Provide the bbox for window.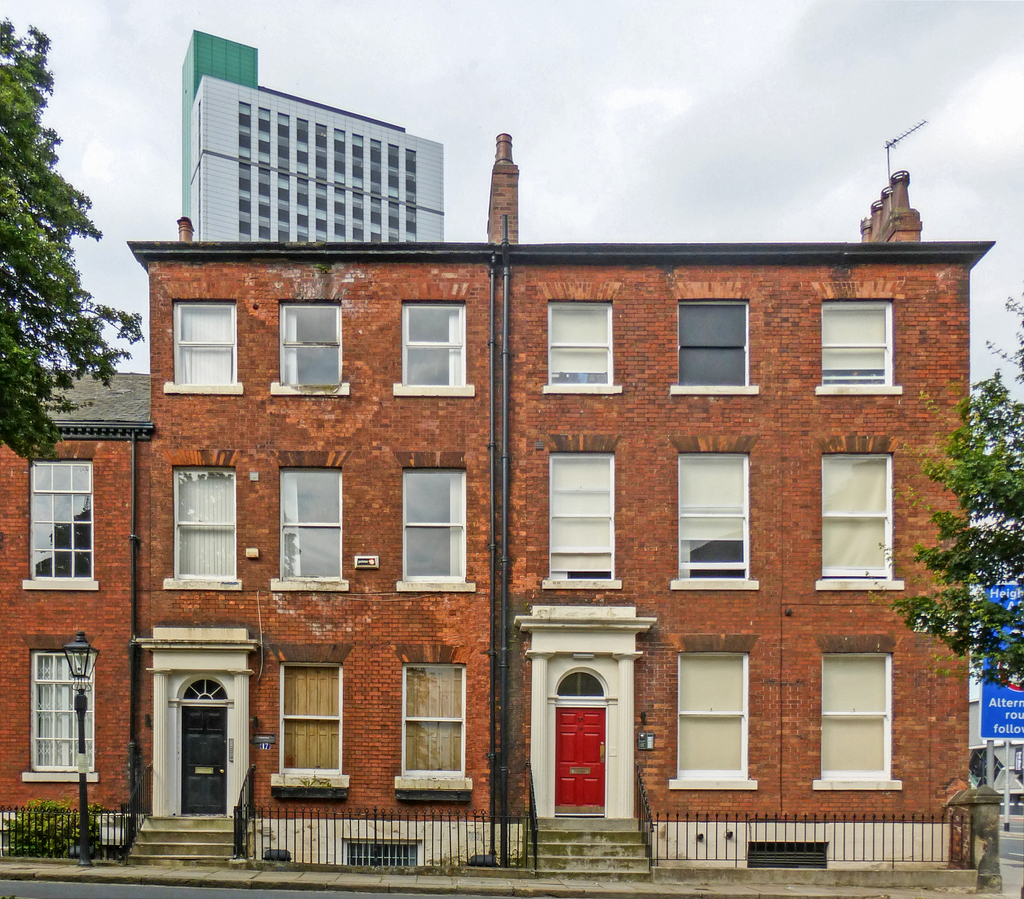
Rect(669, 301, 755, 393).
